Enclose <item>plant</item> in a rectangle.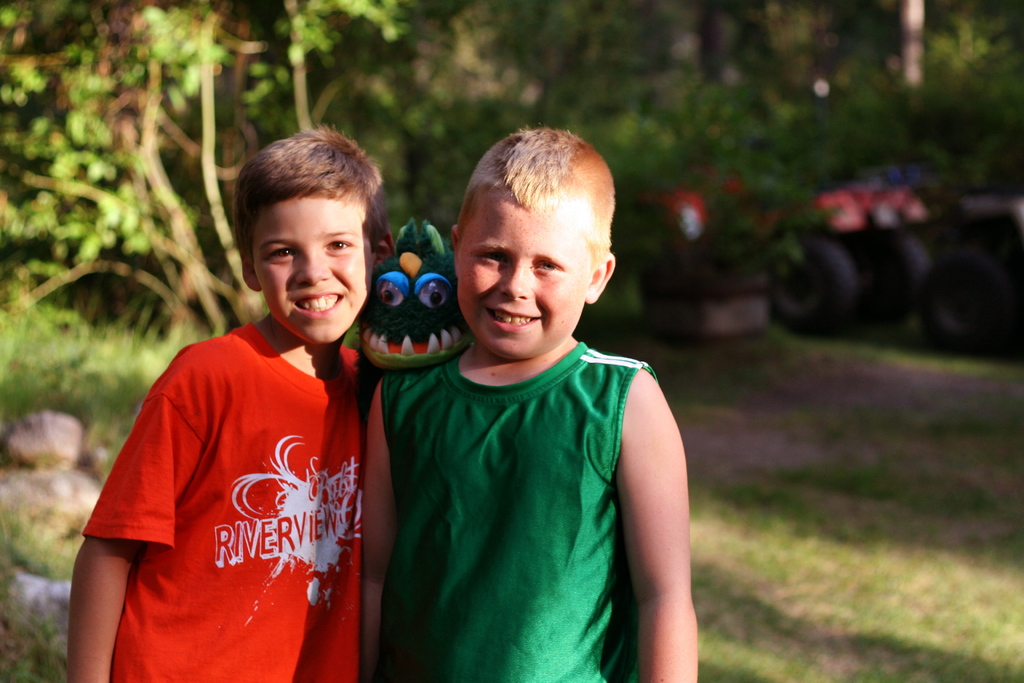
box=[0, 276, 193, 460].
